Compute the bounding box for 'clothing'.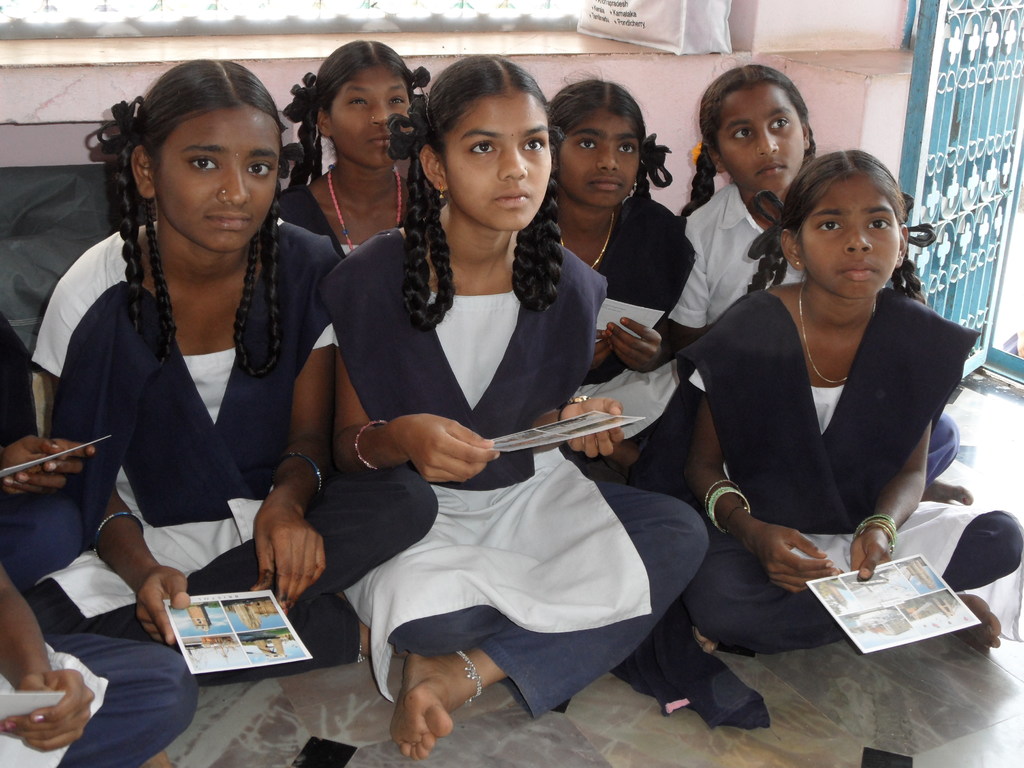
l=46, t=166, r=324, b=652.
